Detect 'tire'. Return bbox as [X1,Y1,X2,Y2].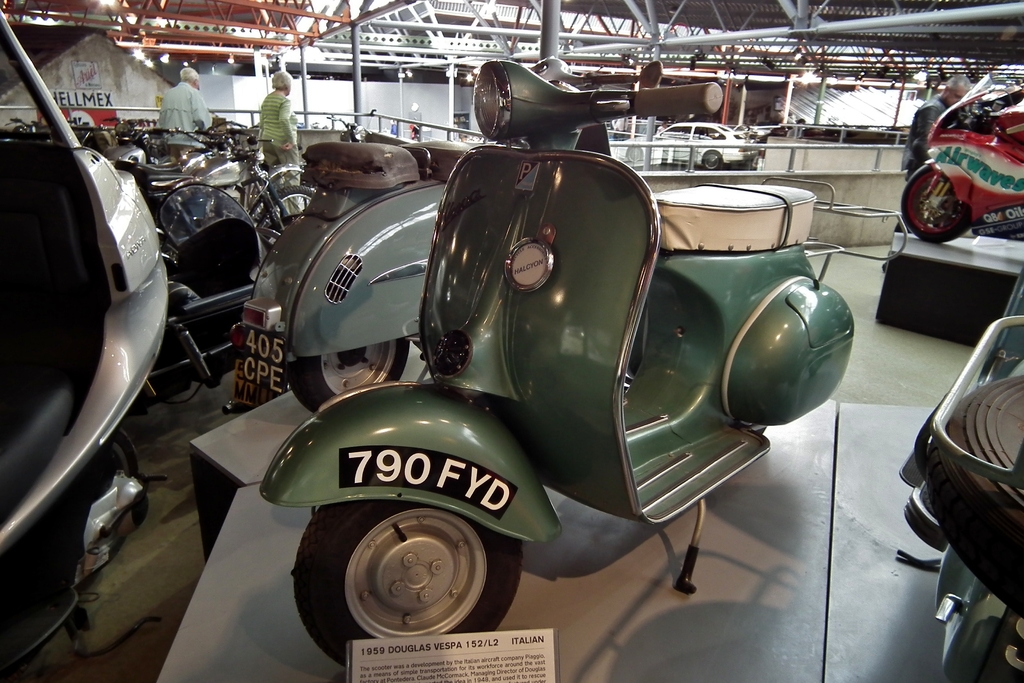
[259,188,312,242].
